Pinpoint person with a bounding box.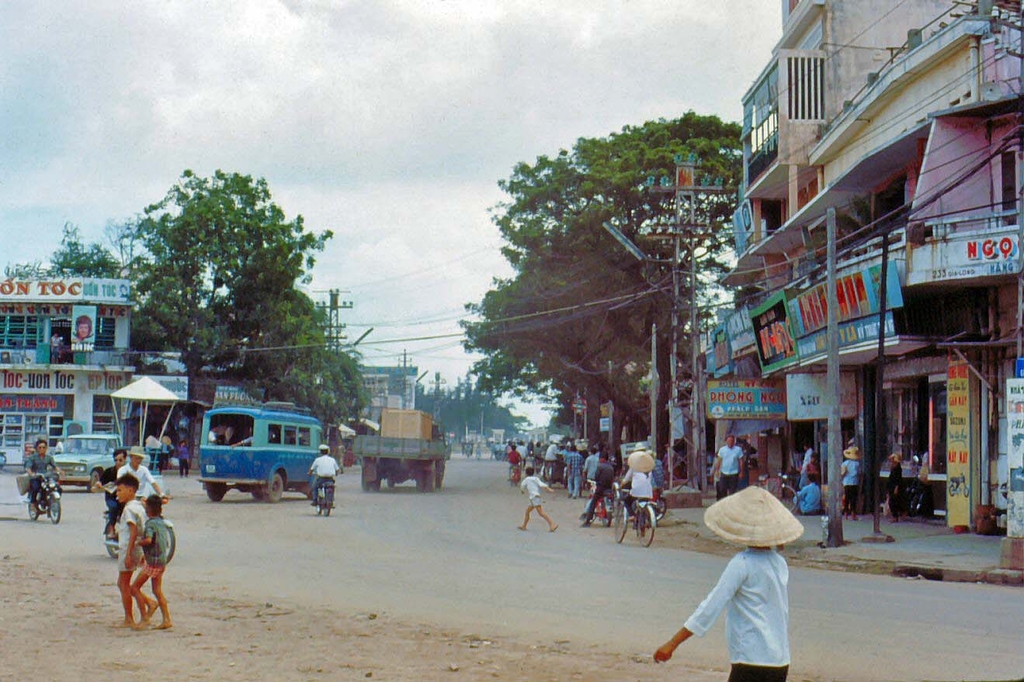
(306,442,337,511).
